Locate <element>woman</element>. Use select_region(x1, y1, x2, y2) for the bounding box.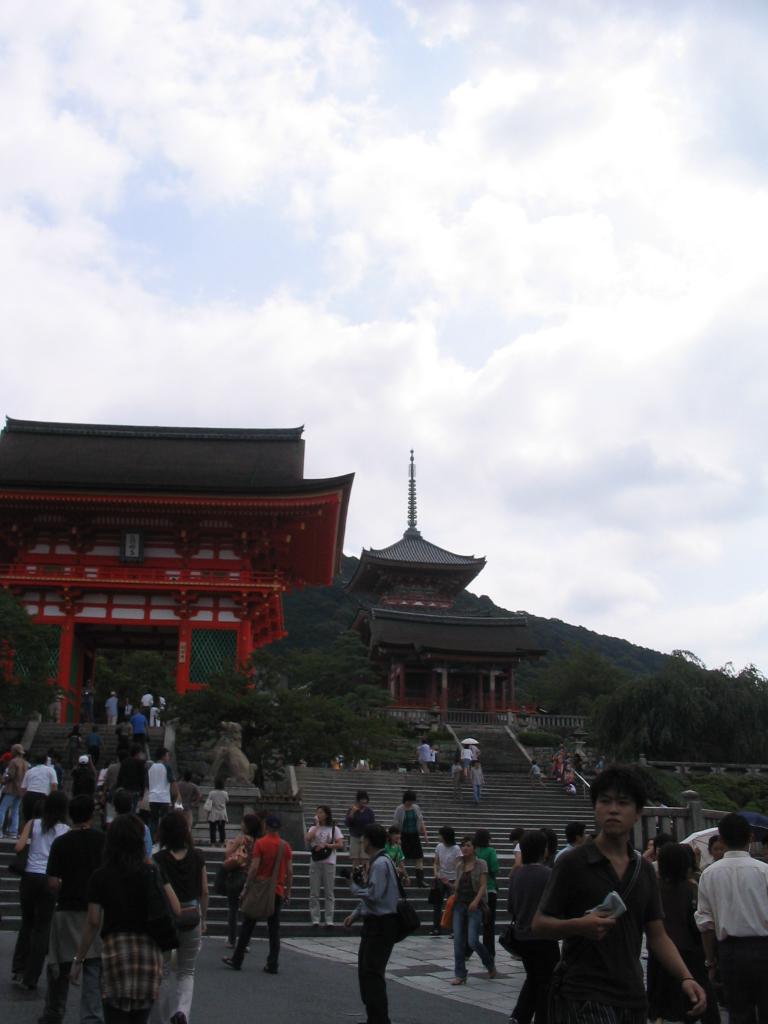
select_region(150, 811, 212, 1023).
